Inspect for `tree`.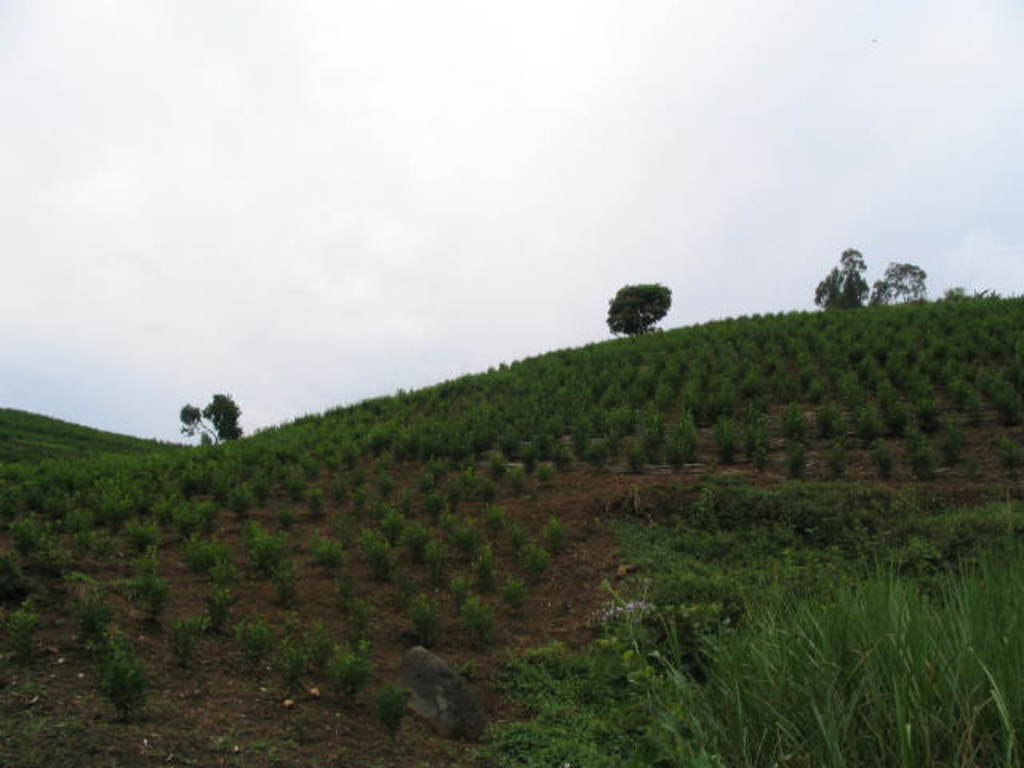
Inspection: (x1=808, y1=242, x2=874, y2=317).
